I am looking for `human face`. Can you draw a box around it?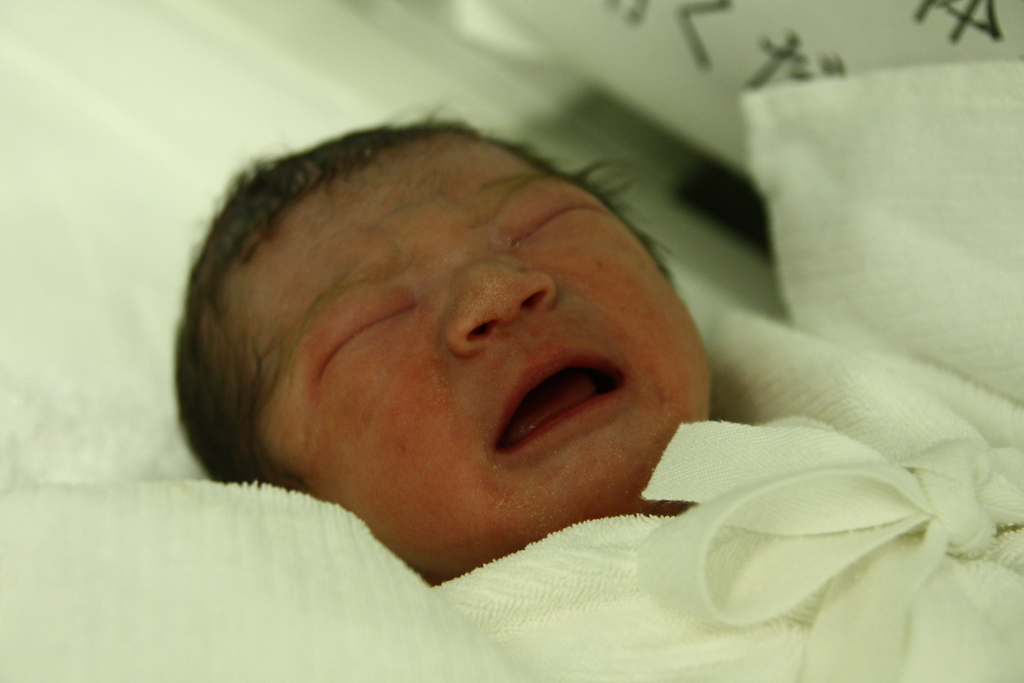
Sure, the bounding box is <bbox>216, 129, 728, 589</bbox>.
